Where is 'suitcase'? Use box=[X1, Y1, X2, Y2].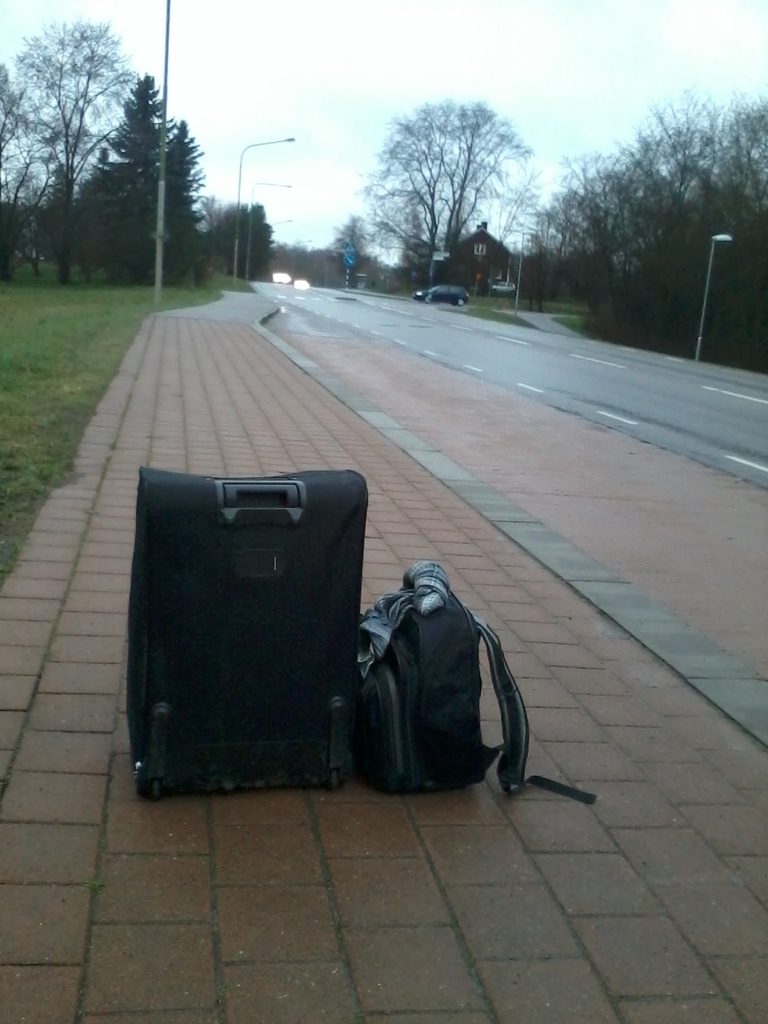
box=[127, 463, 370, 804].
